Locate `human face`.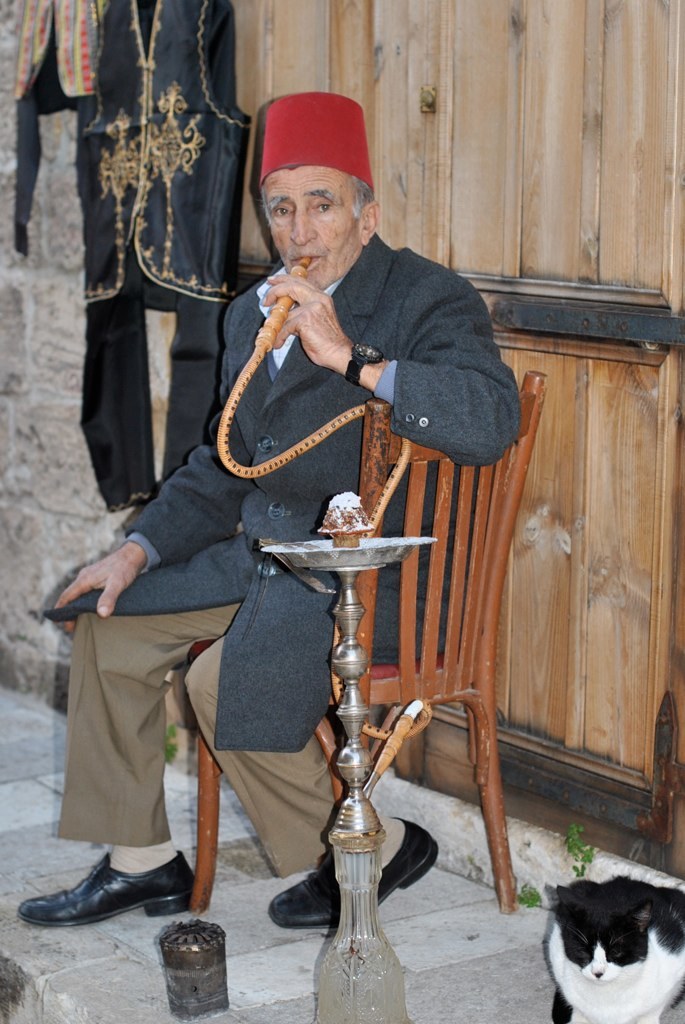
Bounding box: (x1=261, y1=164, x2=367, y2=283).
